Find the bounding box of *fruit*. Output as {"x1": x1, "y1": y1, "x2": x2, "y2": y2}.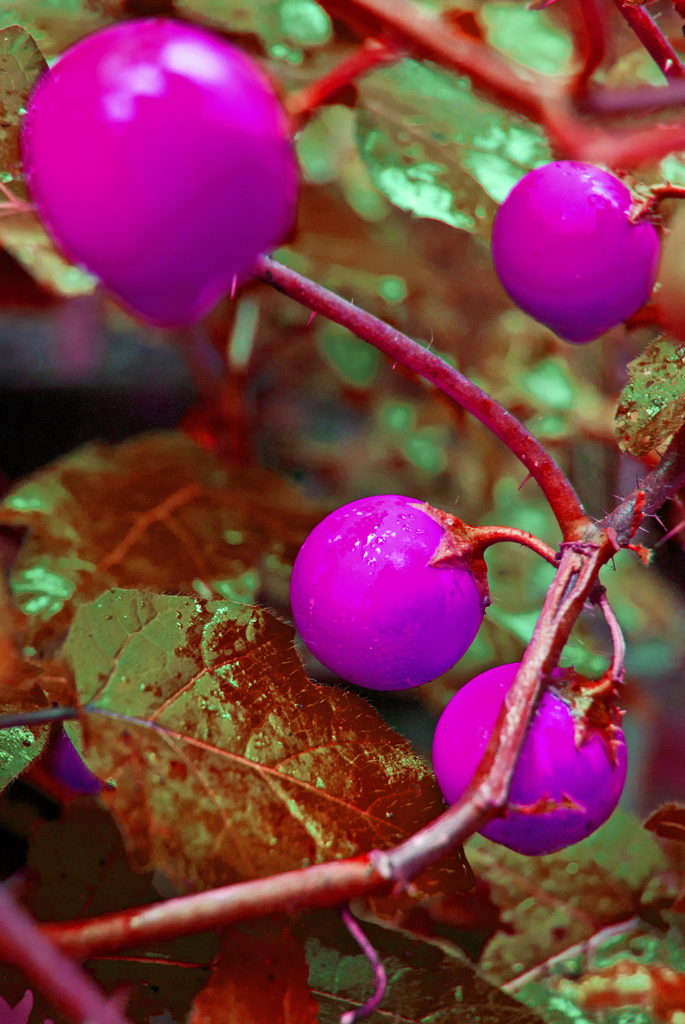
{"x1": 283, "y1": 498, "x2": 482, "y2": 699}.
